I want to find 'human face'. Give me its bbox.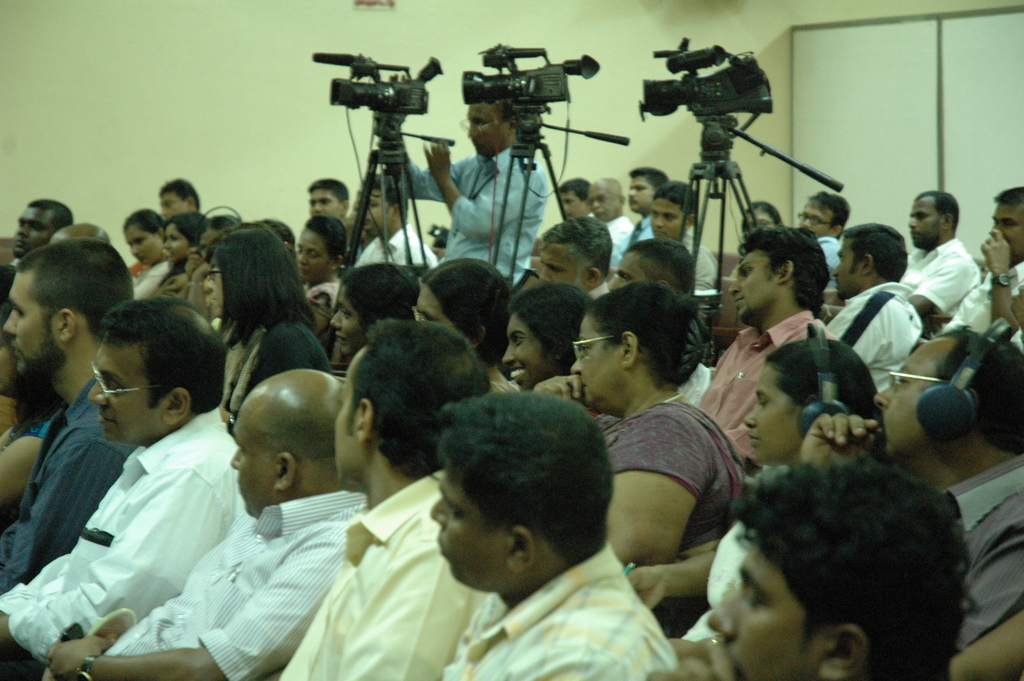
(left=12, top=202, right=63, bottom=252).
